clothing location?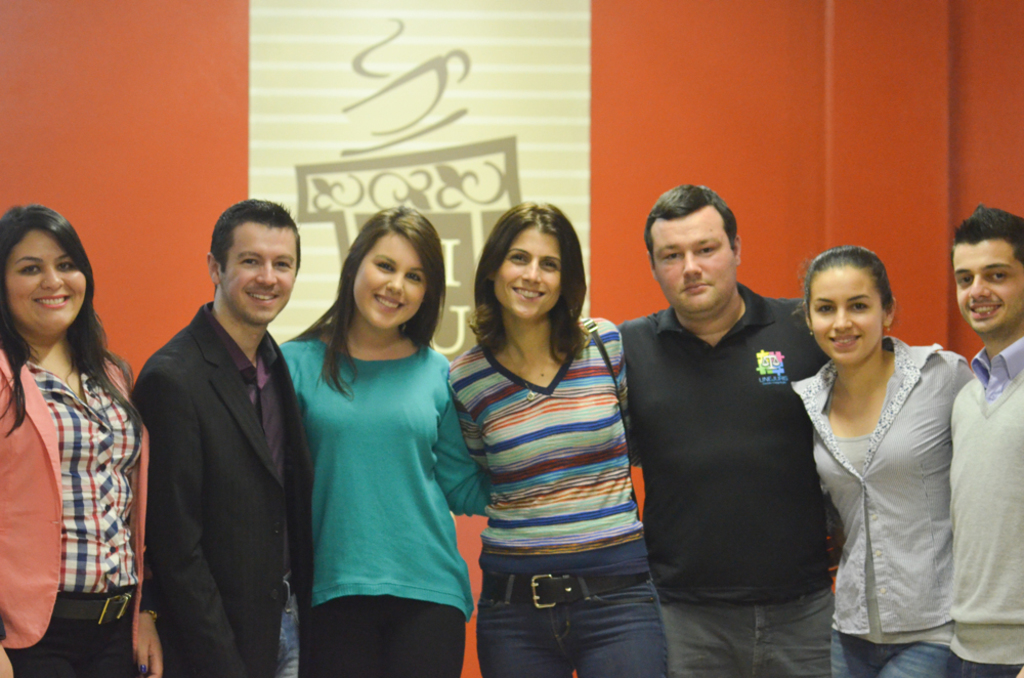
x1=950, y1=334, x2=1023, y2=677
